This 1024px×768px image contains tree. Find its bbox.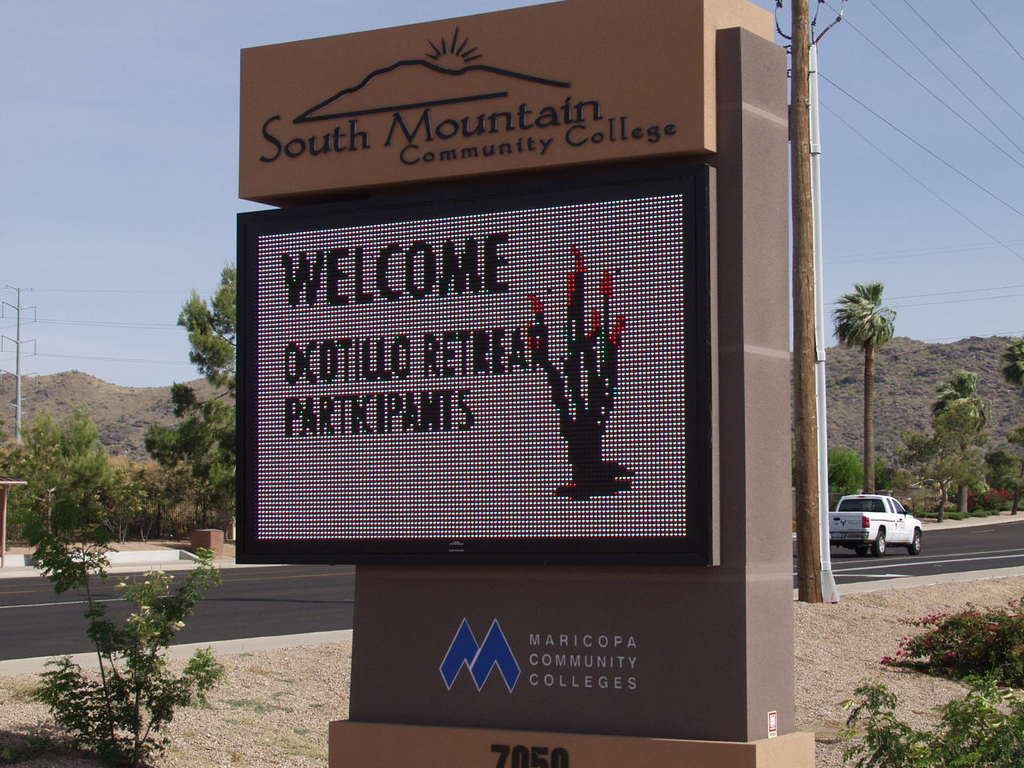
region(12, 364, 128, 590).
